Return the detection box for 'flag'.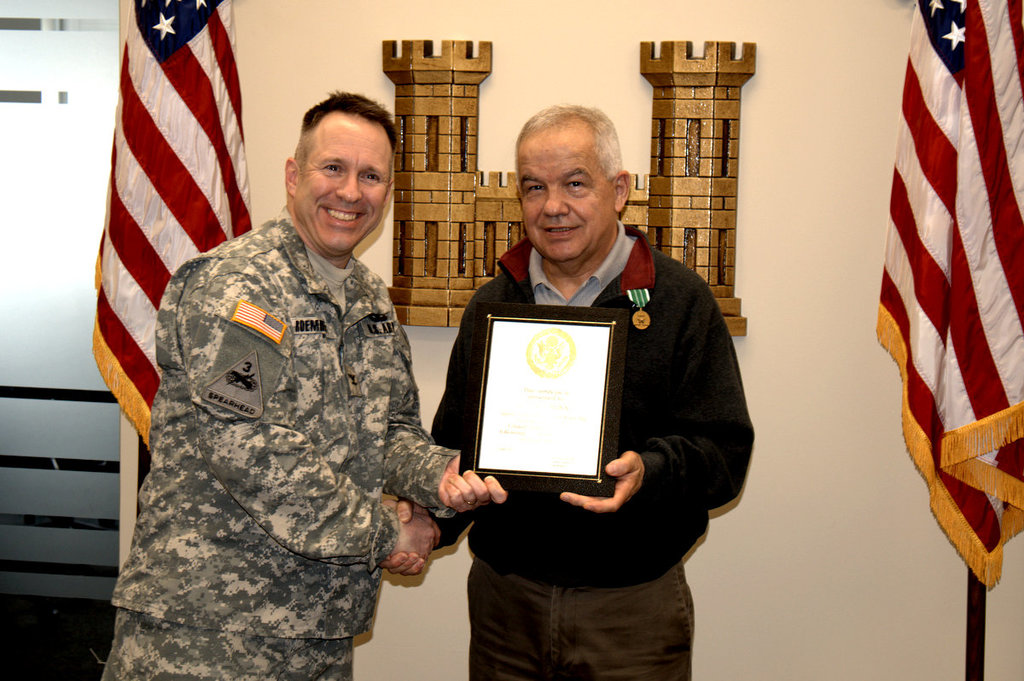
91:0:254:460.
